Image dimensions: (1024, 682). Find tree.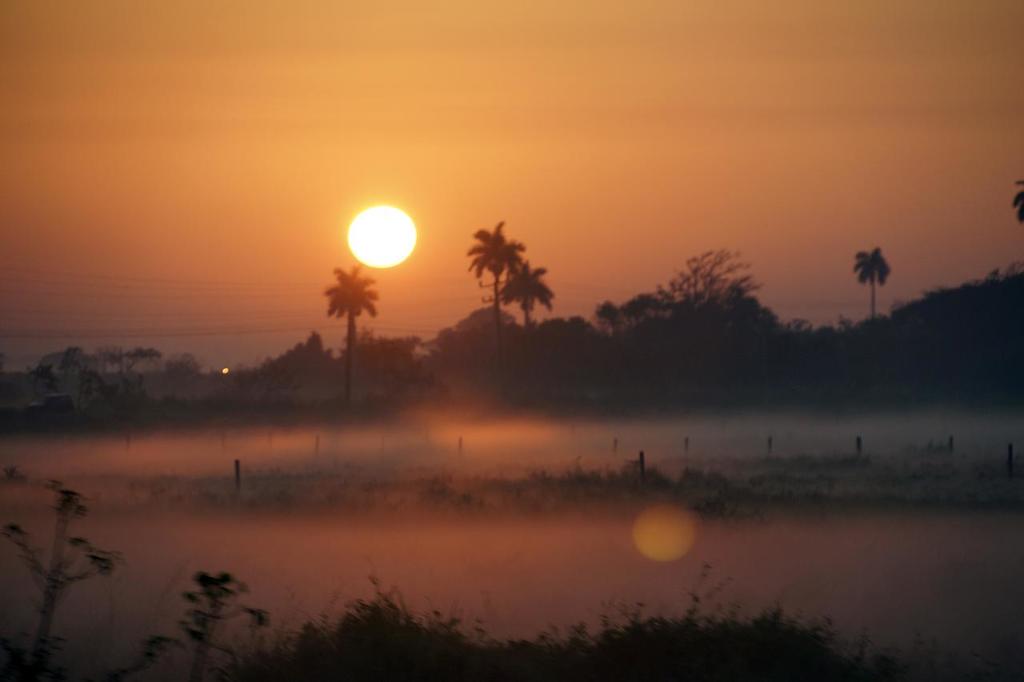
{"x1": 326, "y1": 268, "x2": 378, "y2": 399}.
